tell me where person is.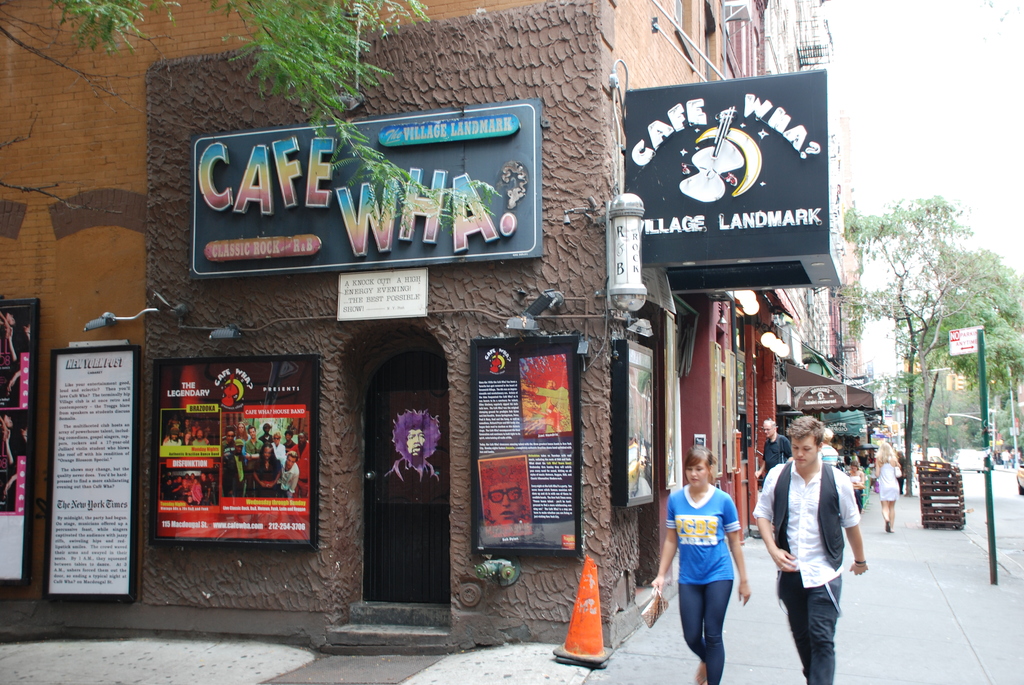
person is at pyautogui.locateOnScreen(752, 416, 865, 684).
